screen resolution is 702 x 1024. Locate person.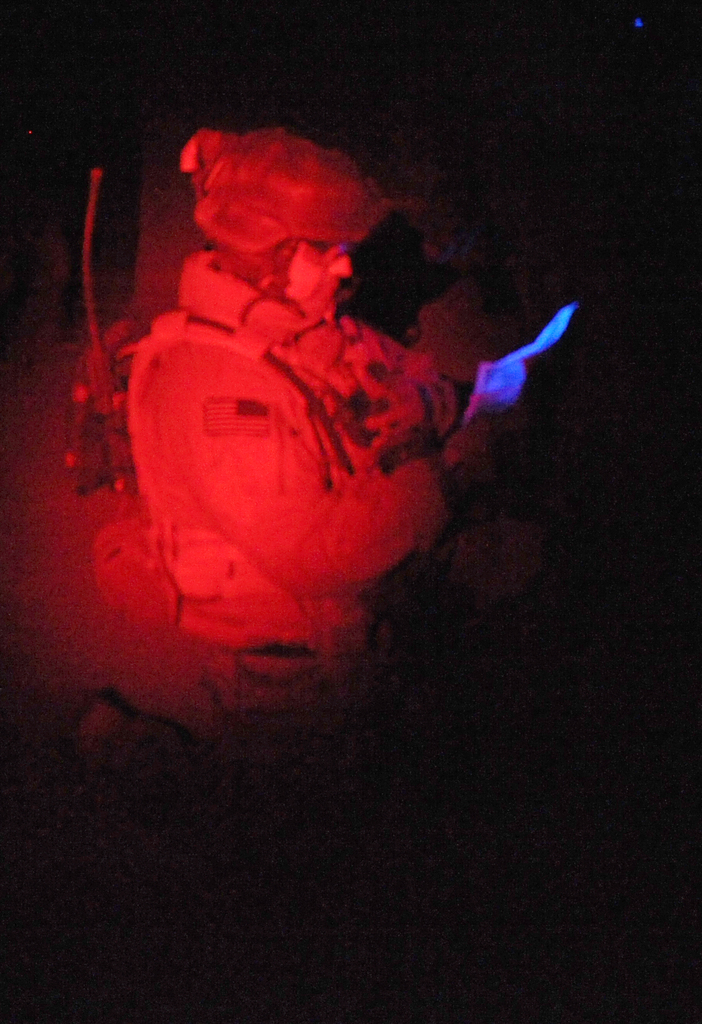
[93,120,515,845].
